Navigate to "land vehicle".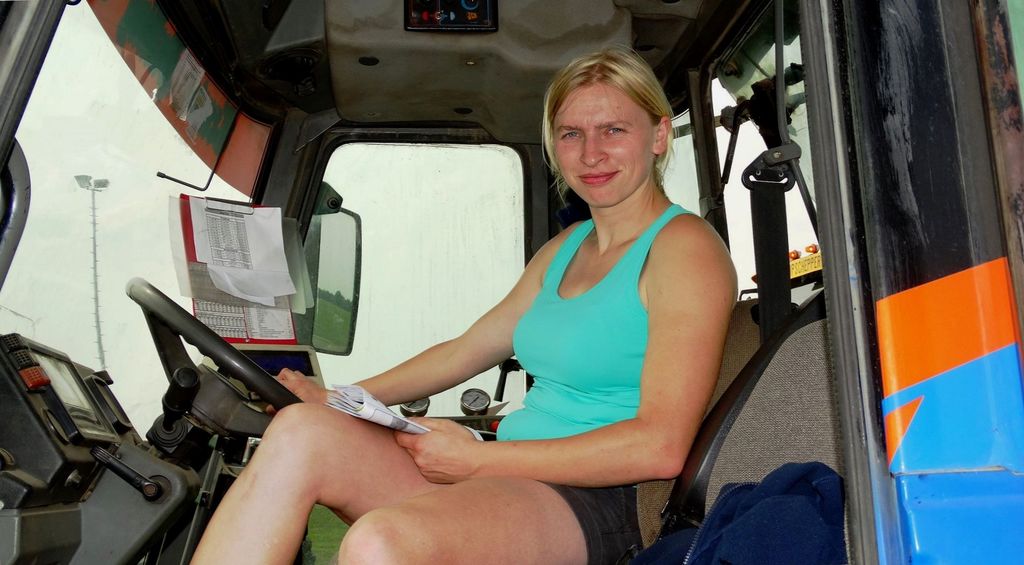
Navigation target: box=[0, 0, 1023, 564].
